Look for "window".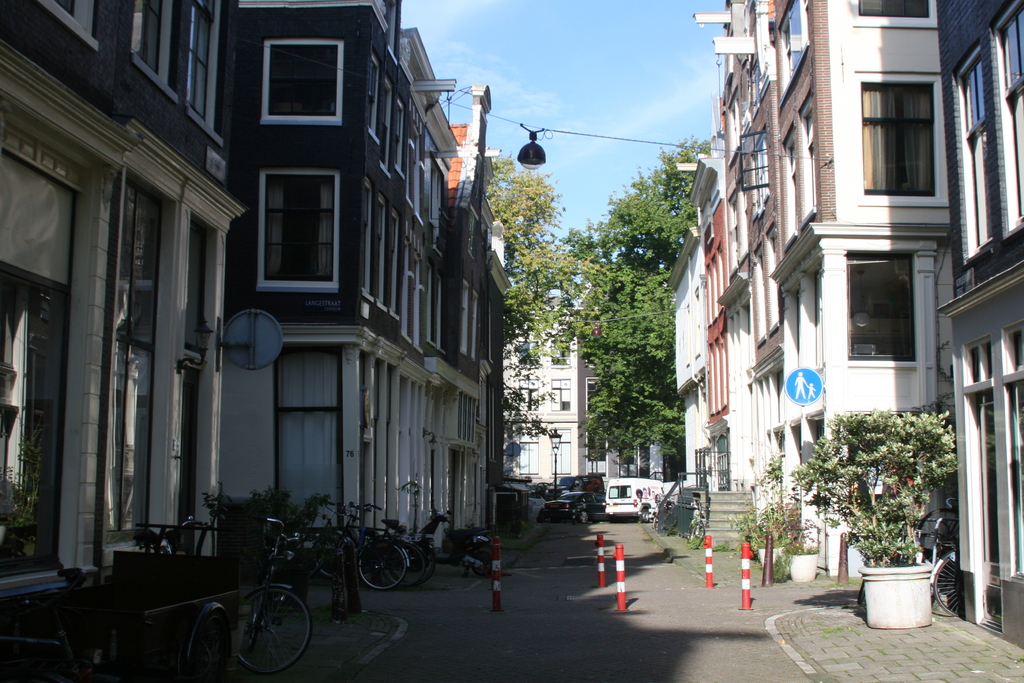
Found: l=518, t=431, r=539, b=477.
